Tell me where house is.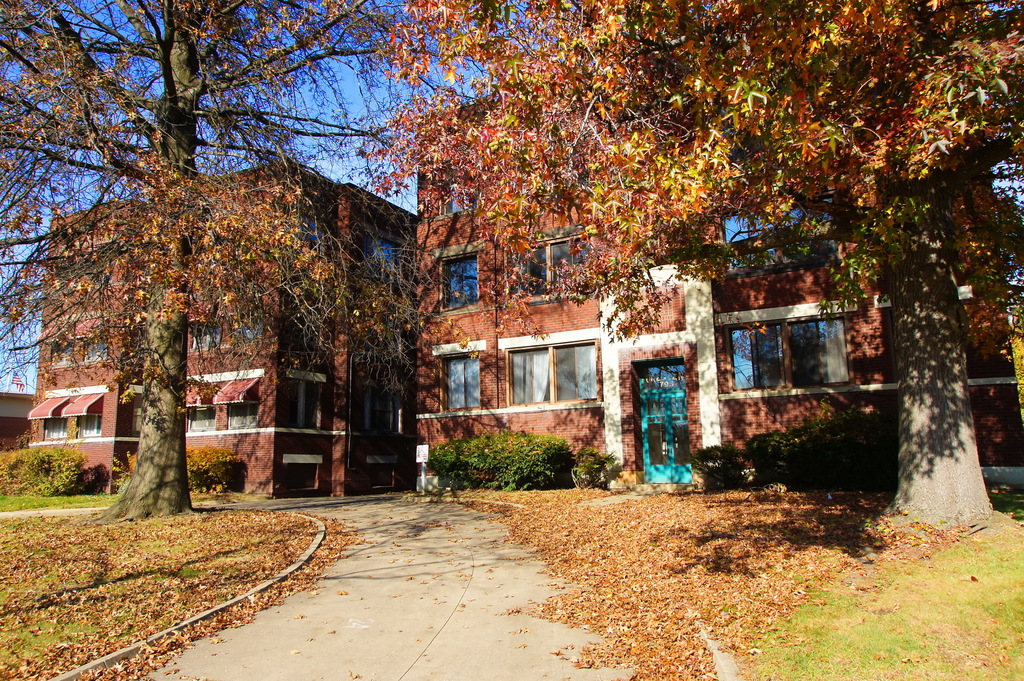
house is at BBox(0, 367, 36, 456).
